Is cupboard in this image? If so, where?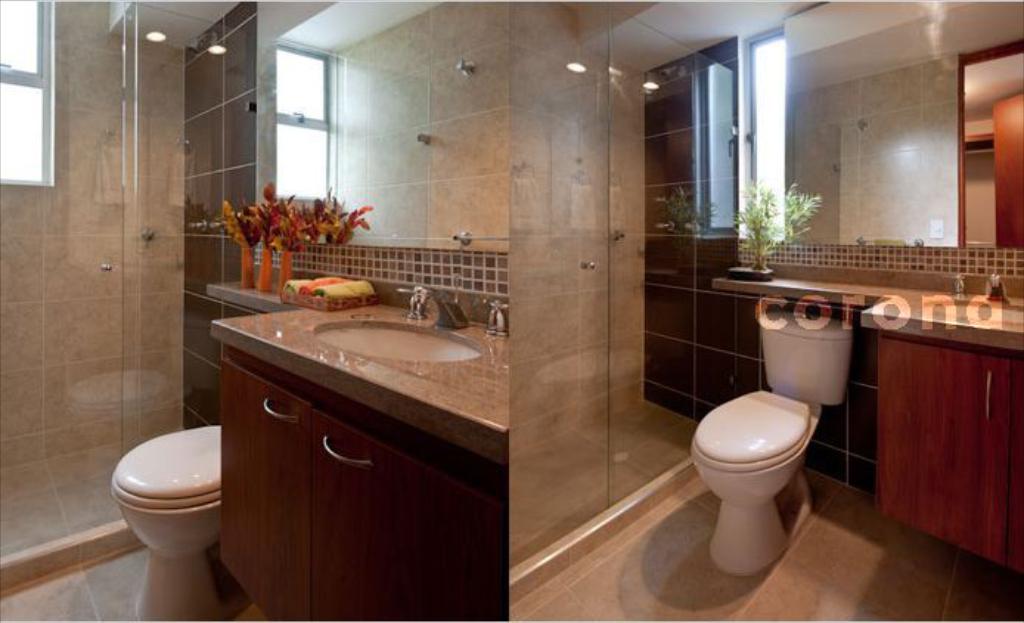
Yes, at region(214, 344, 511, 622).
